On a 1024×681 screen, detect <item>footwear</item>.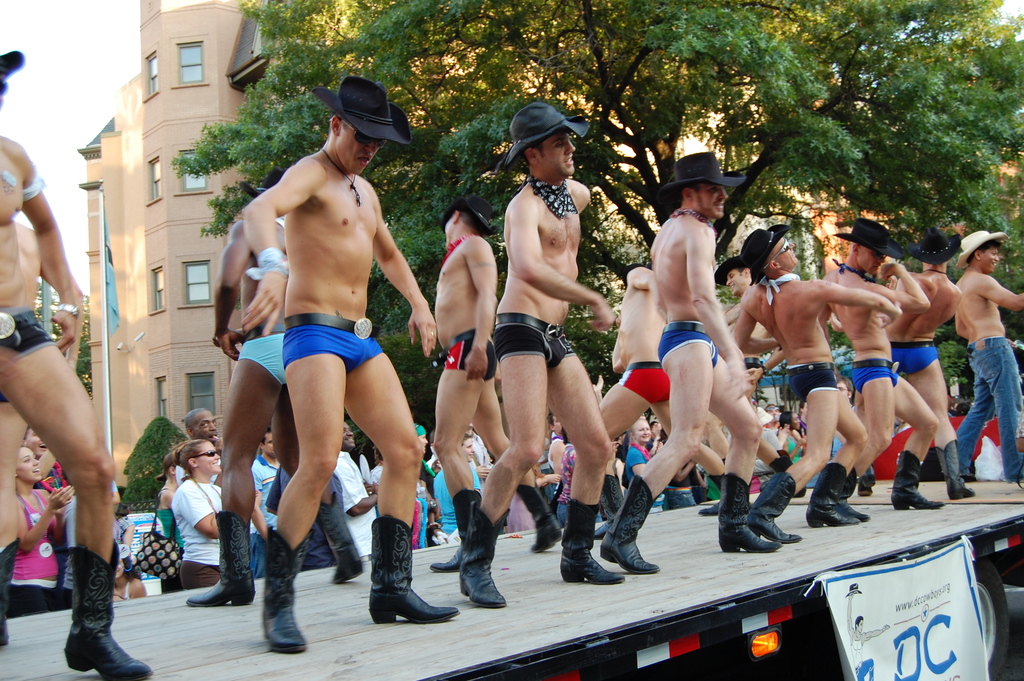
<region>438, 484, 484, 574</region>.
